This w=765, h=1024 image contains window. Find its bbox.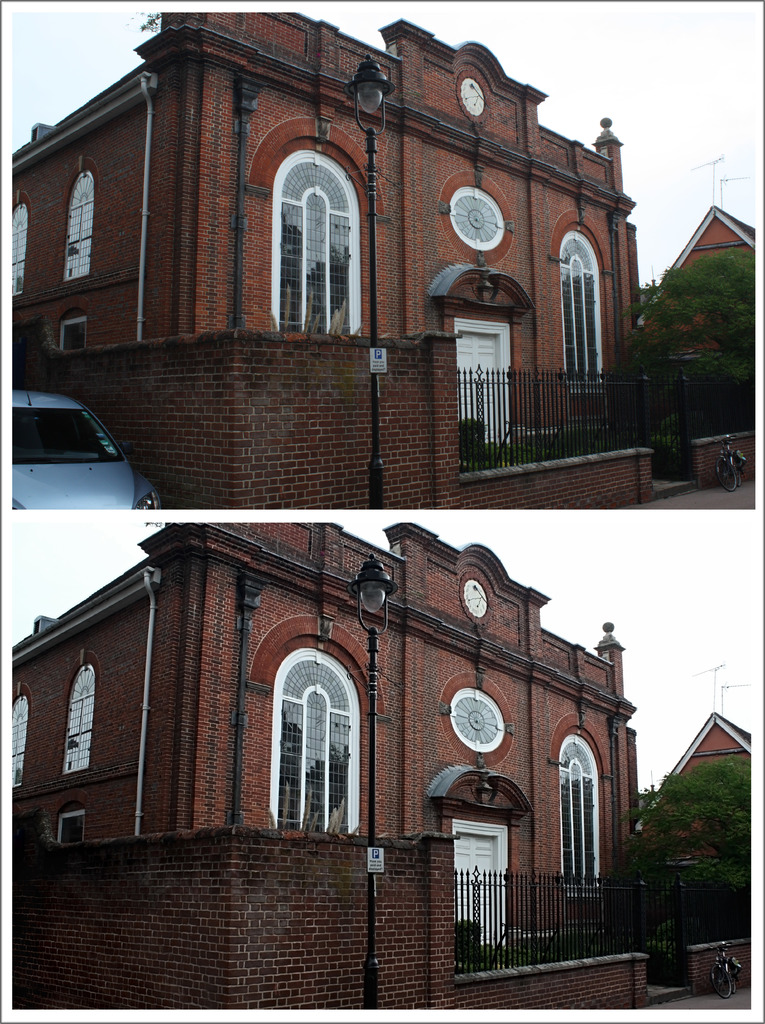
l=65, t=175, r=90, b=282.
